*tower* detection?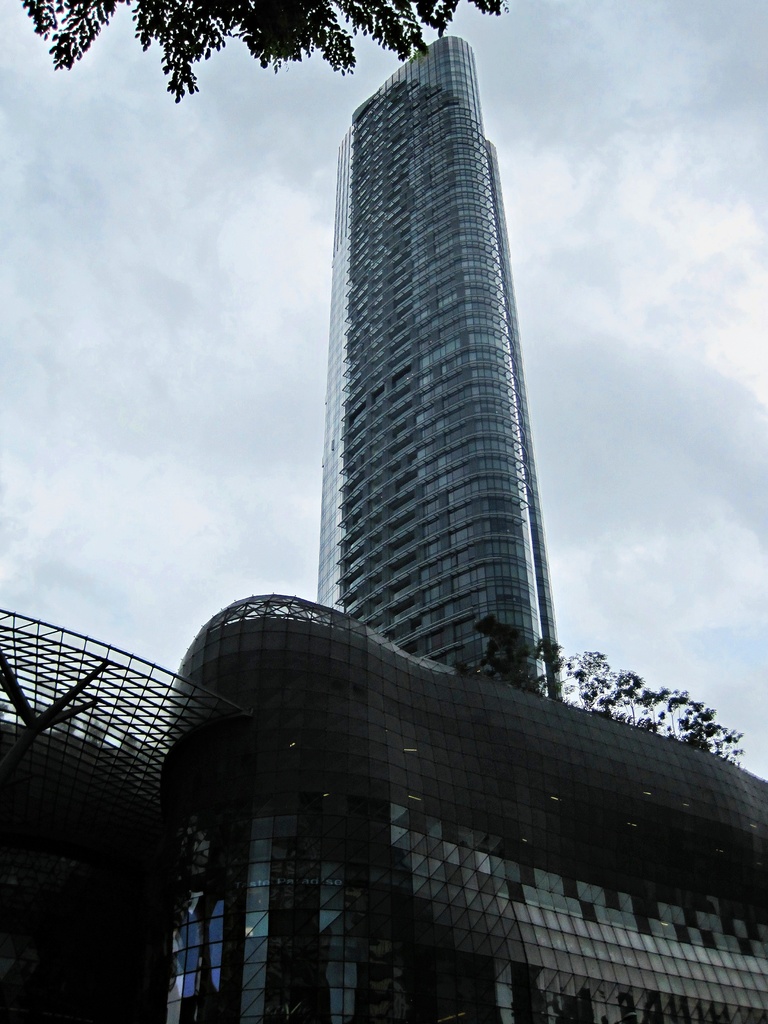
box(304, 63, 602, 708)
